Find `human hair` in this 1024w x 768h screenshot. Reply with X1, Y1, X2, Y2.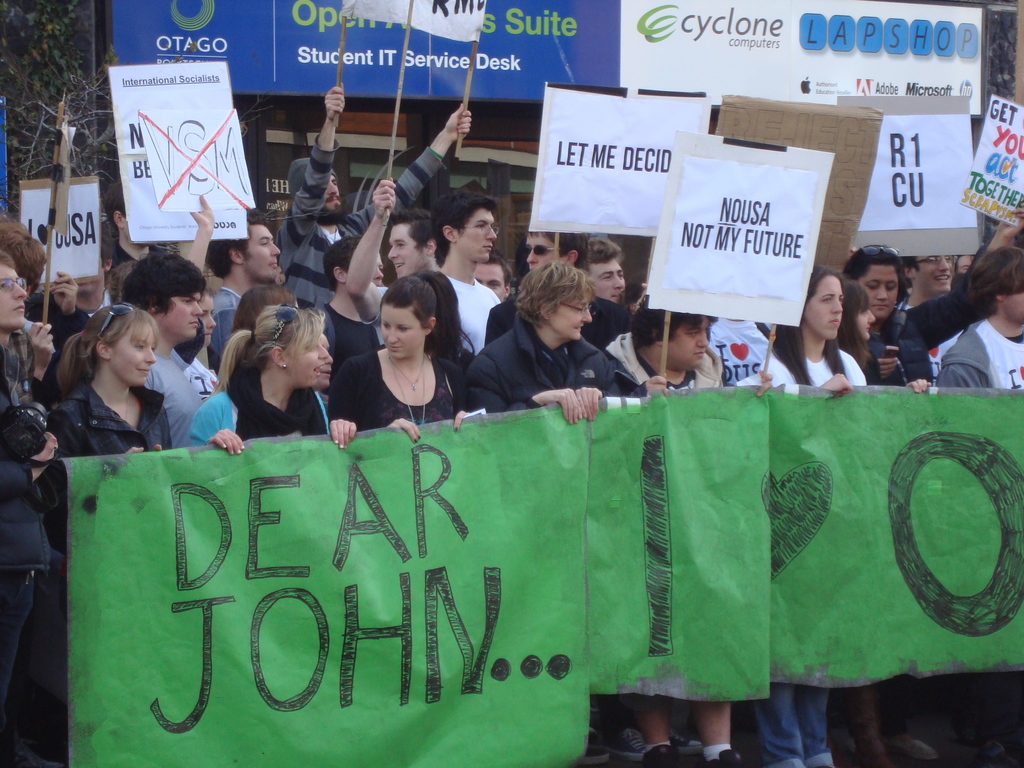
840, 244, 918, 307.
